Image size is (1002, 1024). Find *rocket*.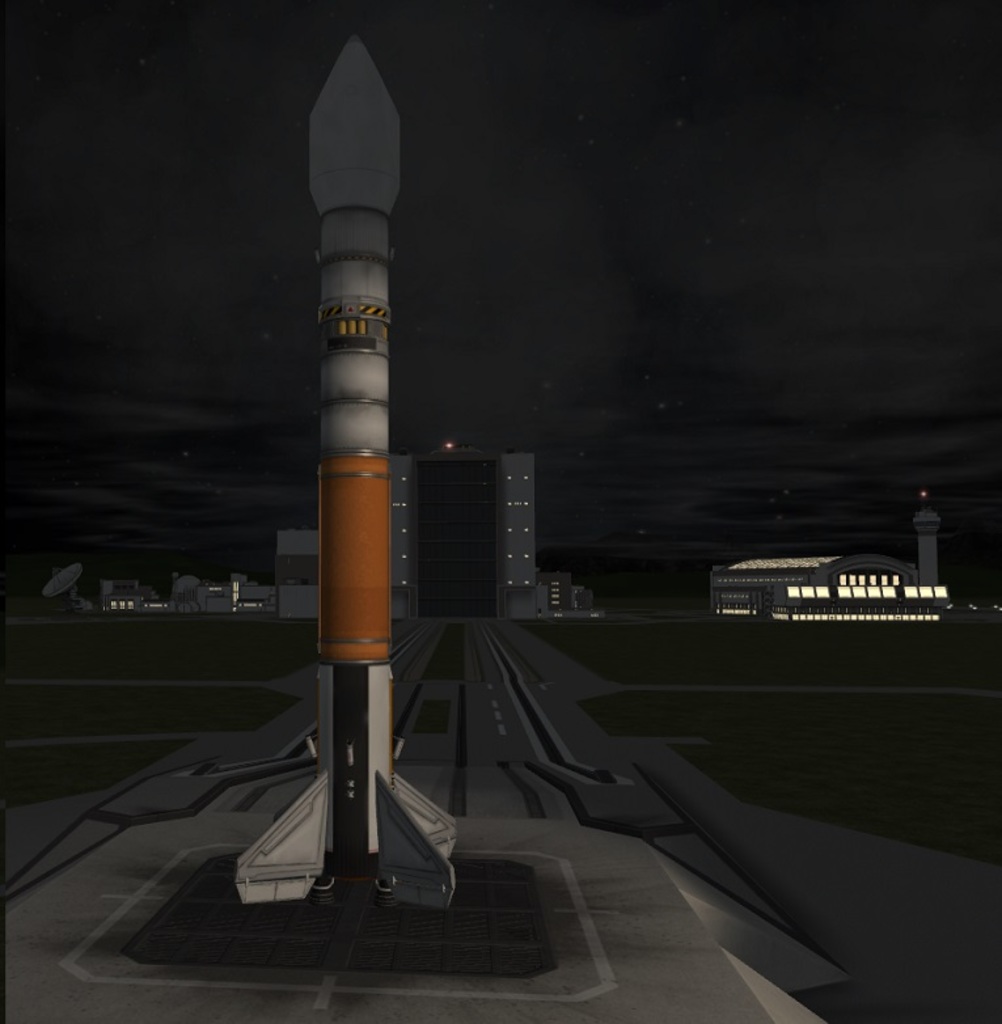
234/34/468/911.
